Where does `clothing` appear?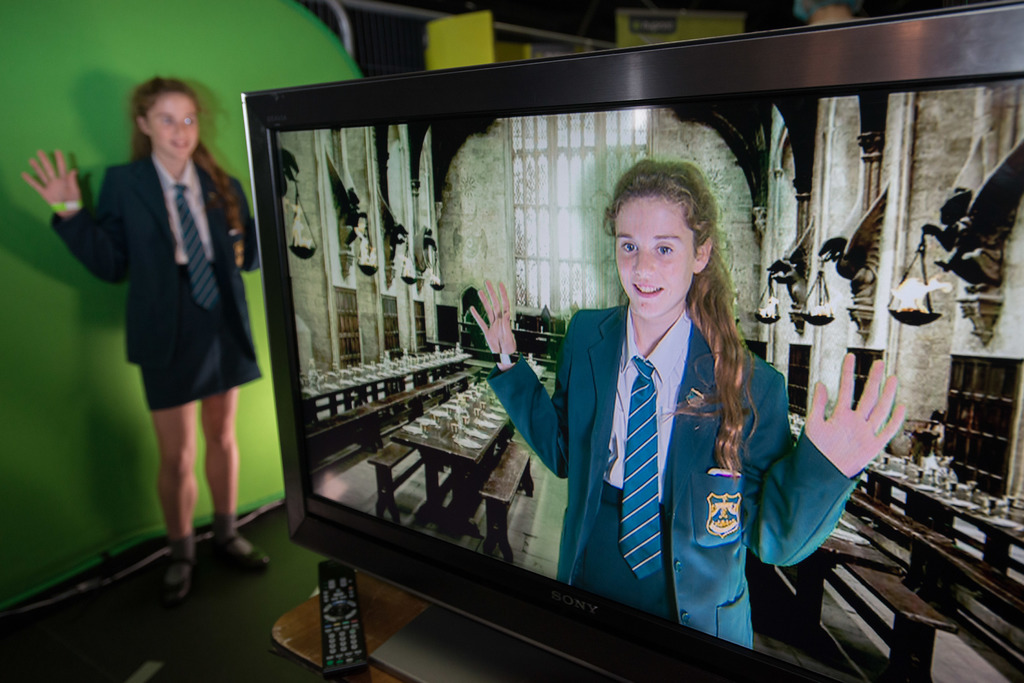
Appears at 56 143 266 414.
